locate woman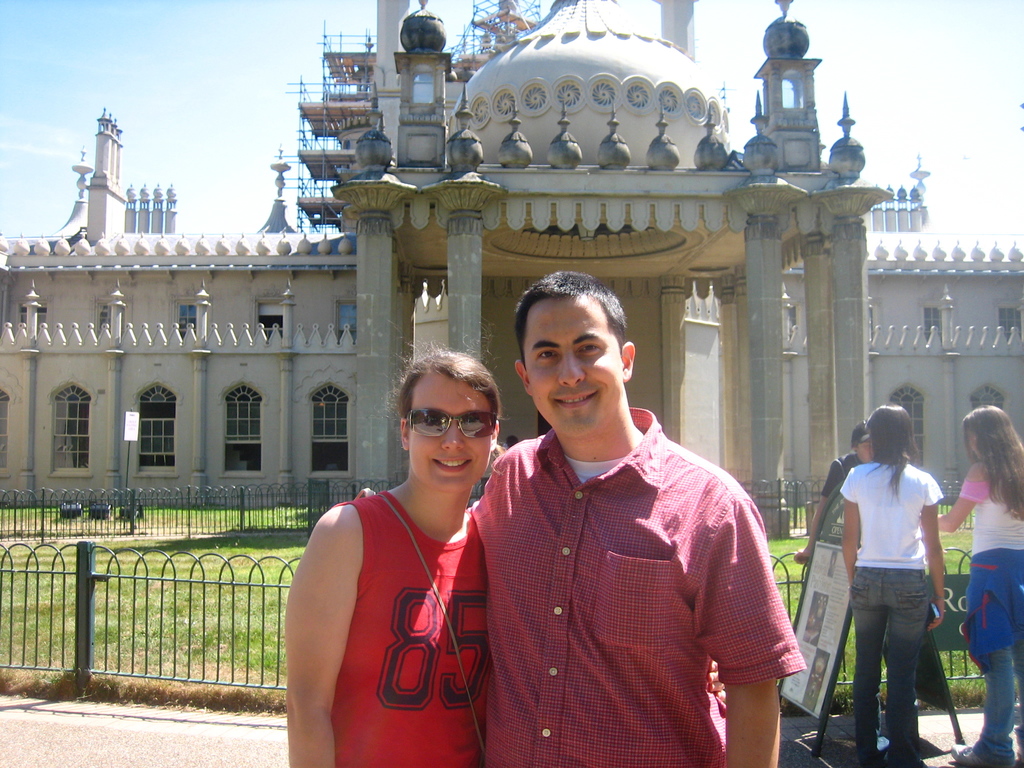
x1=282 y1=346 x2=502 y2=767
